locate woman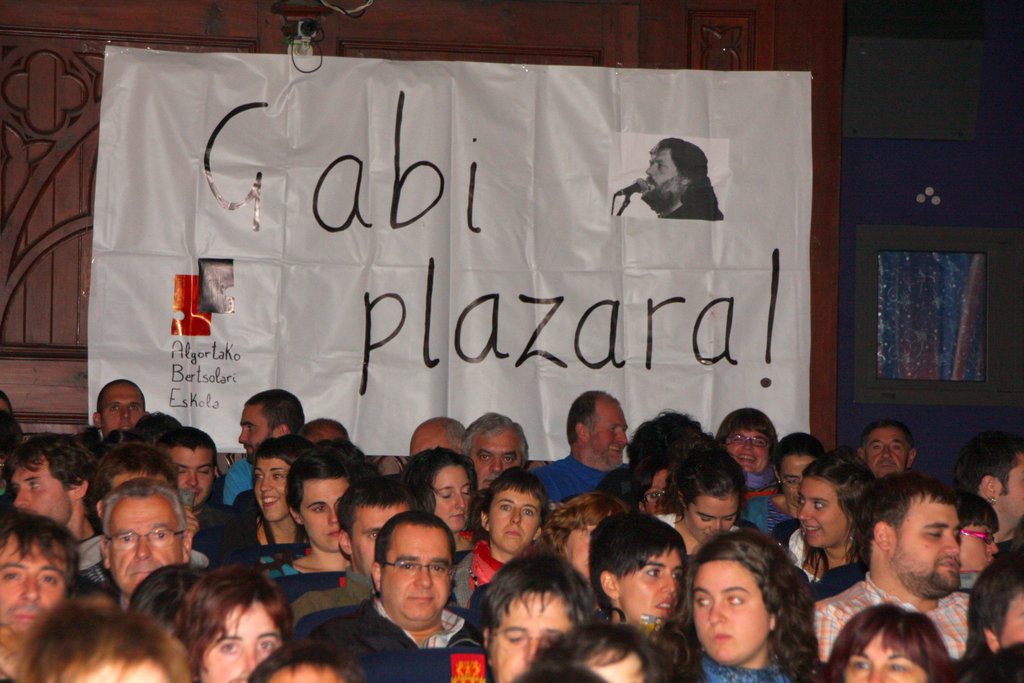
<bbox>781, 452, 880, 587</bbox>
